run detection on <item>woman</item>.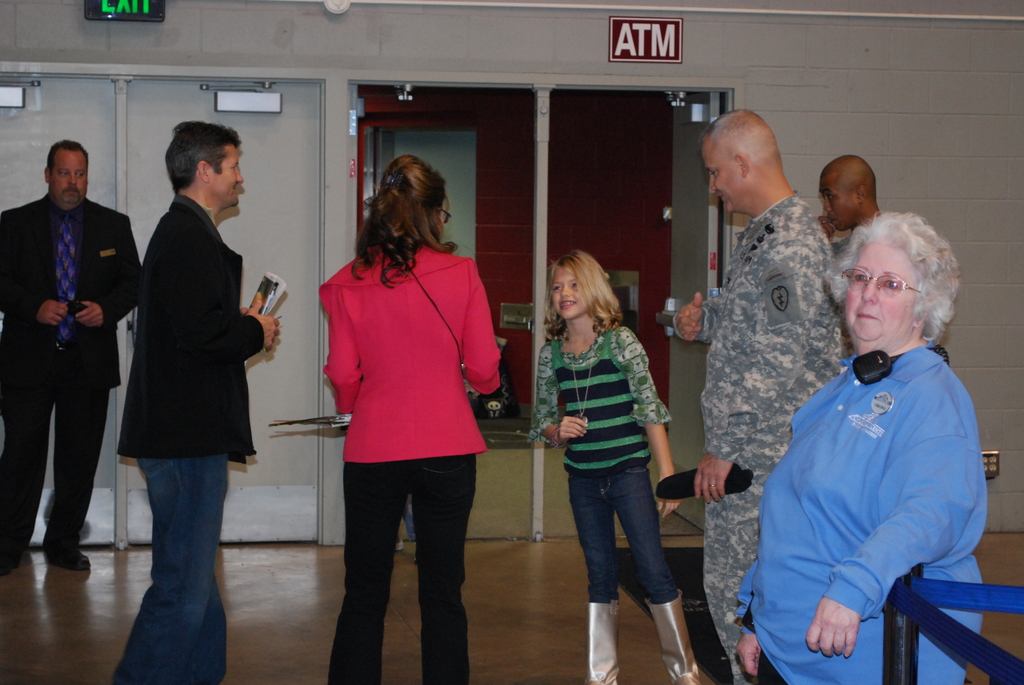
Result: left=301, top=143, right=504, bottom=658.
